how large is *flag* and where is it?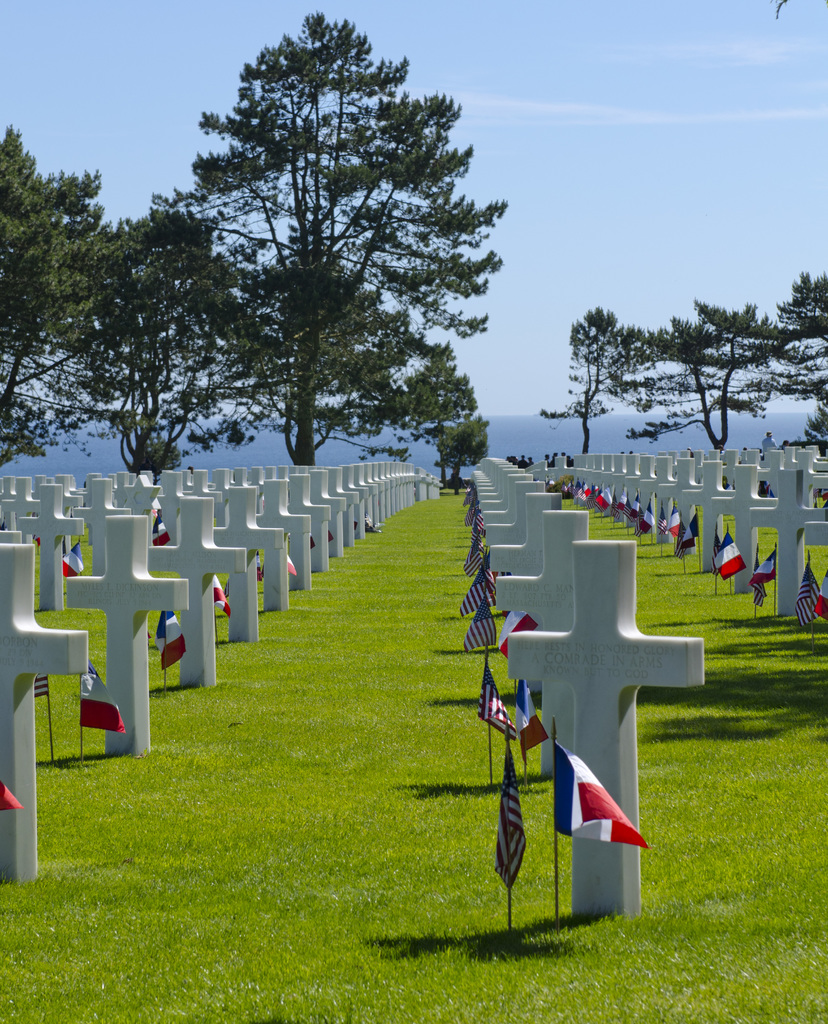
Bounding box: 487, 741, 530, 895.
